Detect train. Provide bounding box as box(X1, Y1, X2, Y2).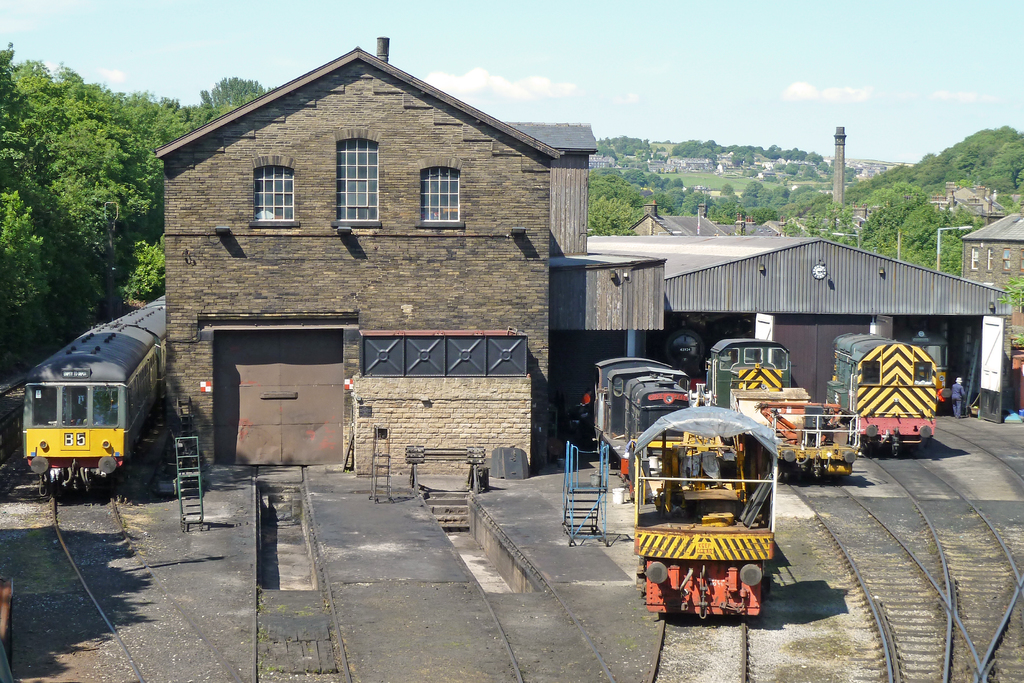
box(826, 332, 944, 452).
